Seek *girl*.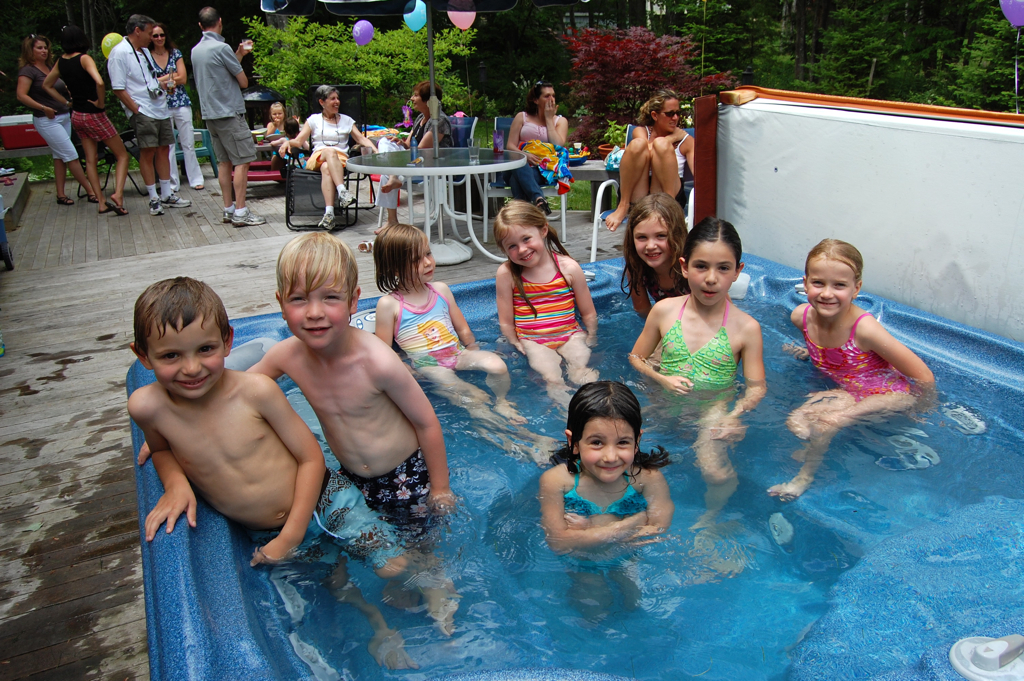
box(373, 219, 562, 468).
